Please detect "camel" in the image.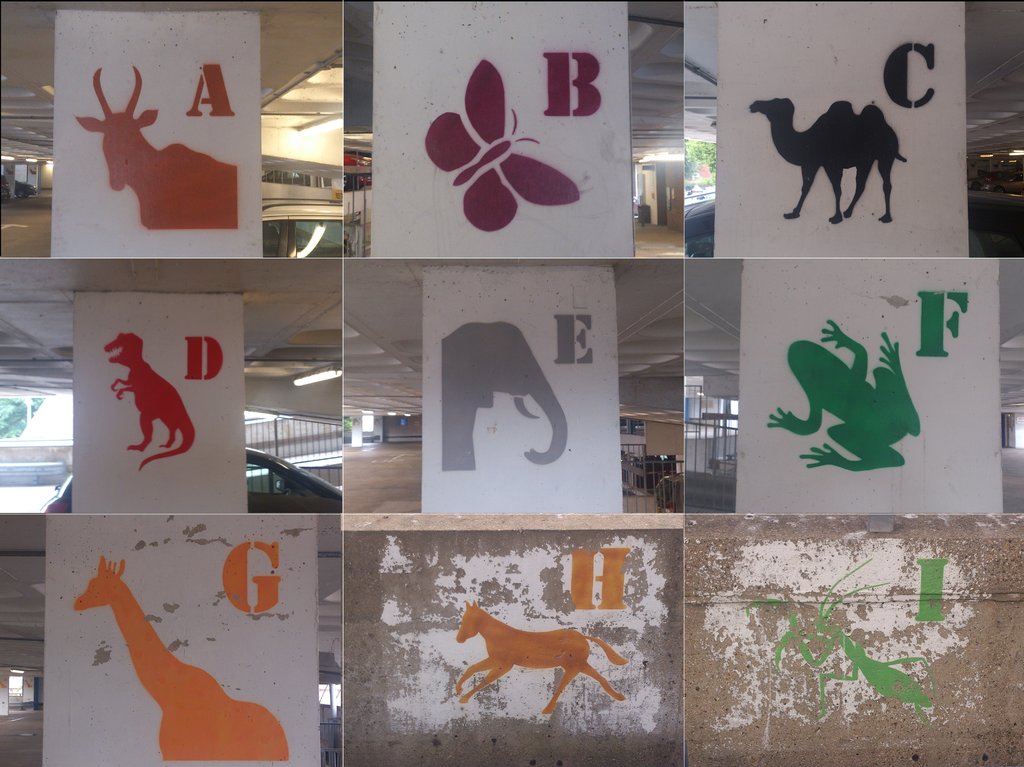
749,96,907,226.
